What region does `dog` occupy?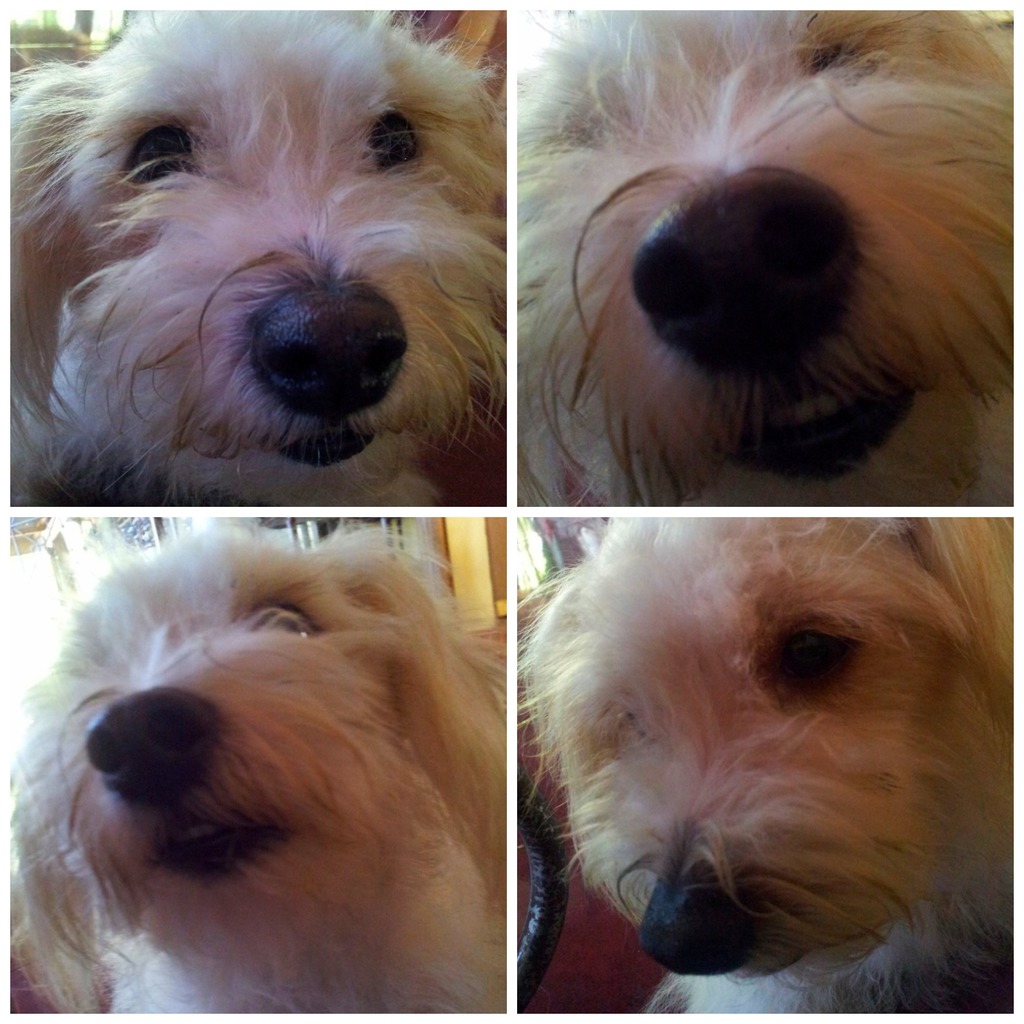
pyautogui.locateOnScreen(518, 517, 1009, 1012).
